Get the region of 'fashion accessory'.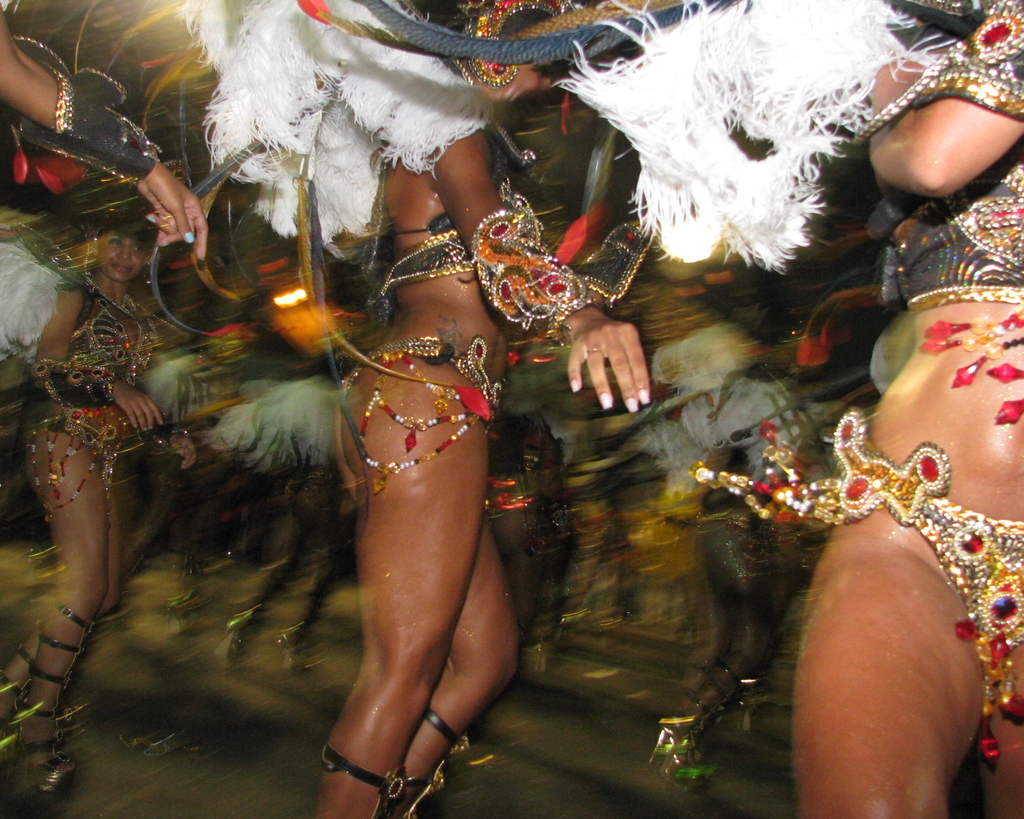
region(687, 404, 1023, 763).
